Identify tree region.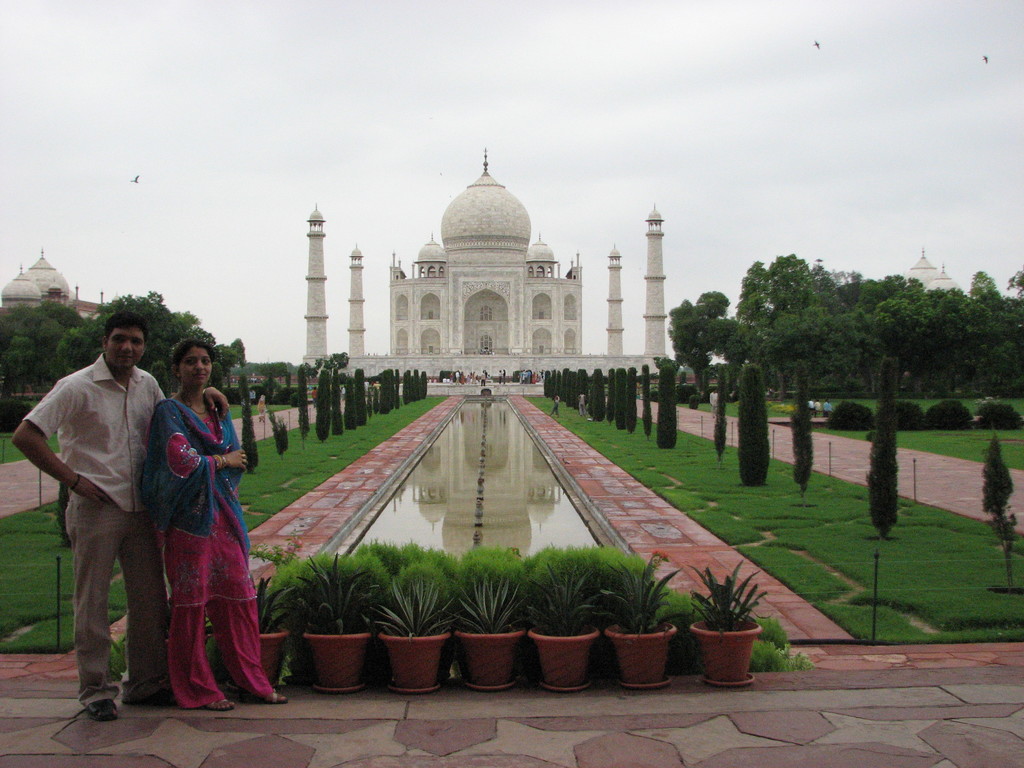
Region: pyautogui.locateOnScreen(241, 395, 259, 478).
